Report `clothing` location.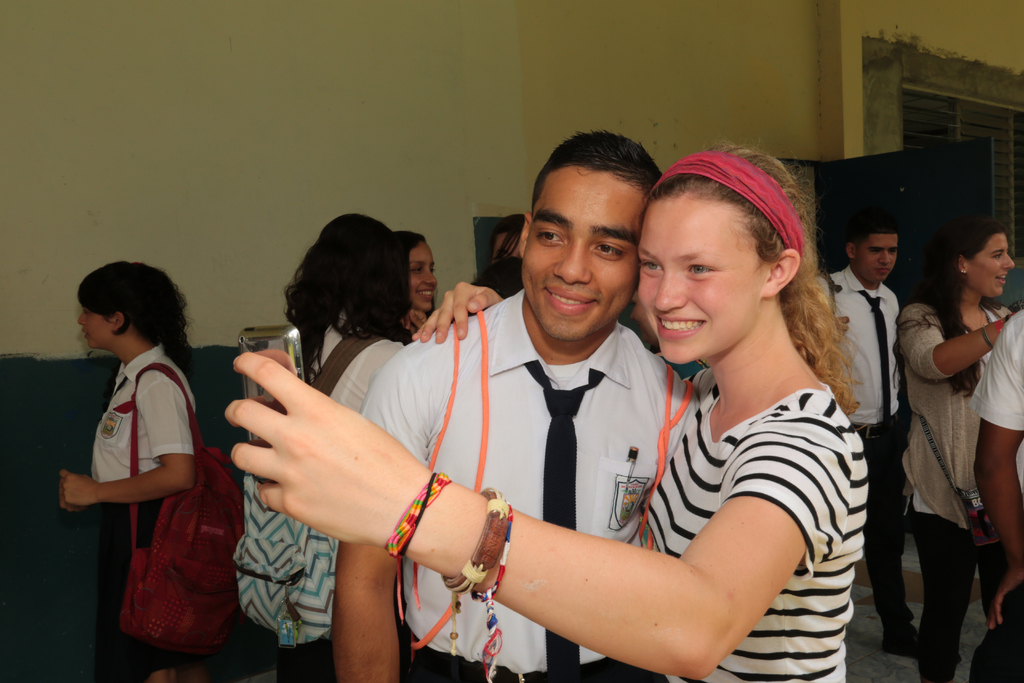
Report: (894, 301, 1023, 682).
